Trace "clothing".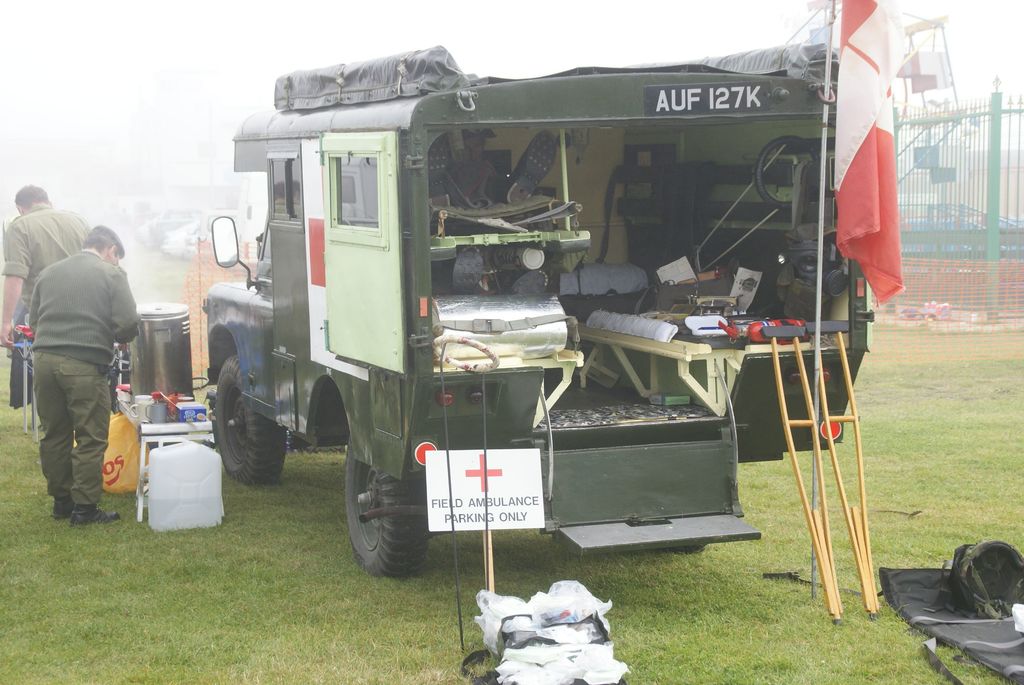
Traced to locate(0, 202, 92, 324).
